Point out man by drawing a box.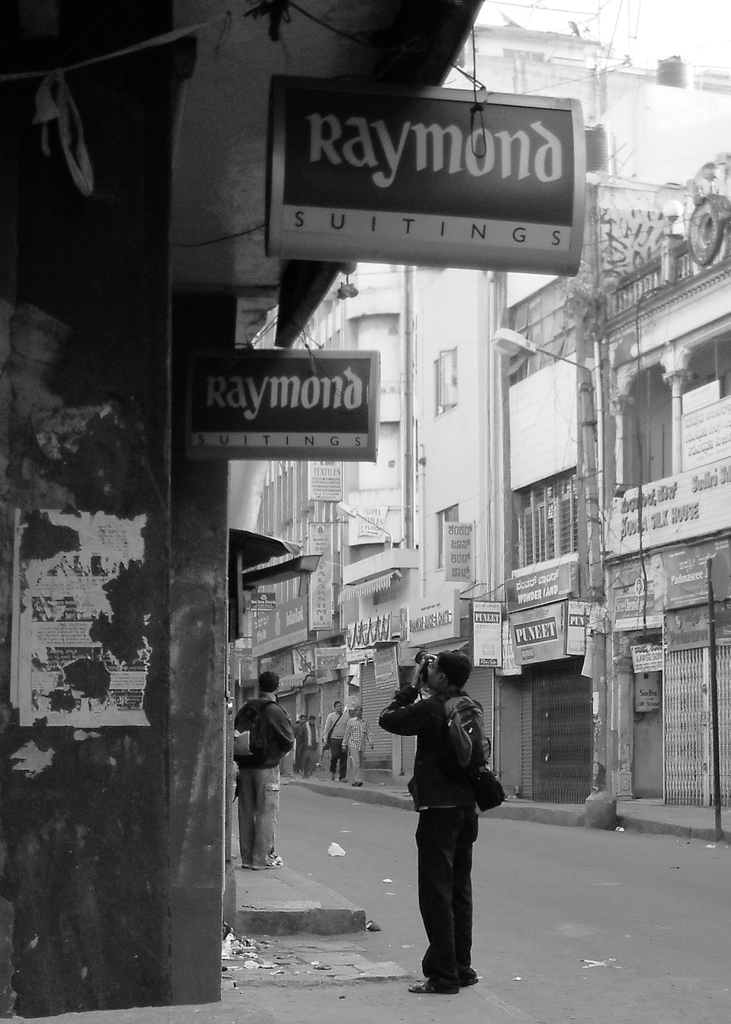
(337,699,376,788).
